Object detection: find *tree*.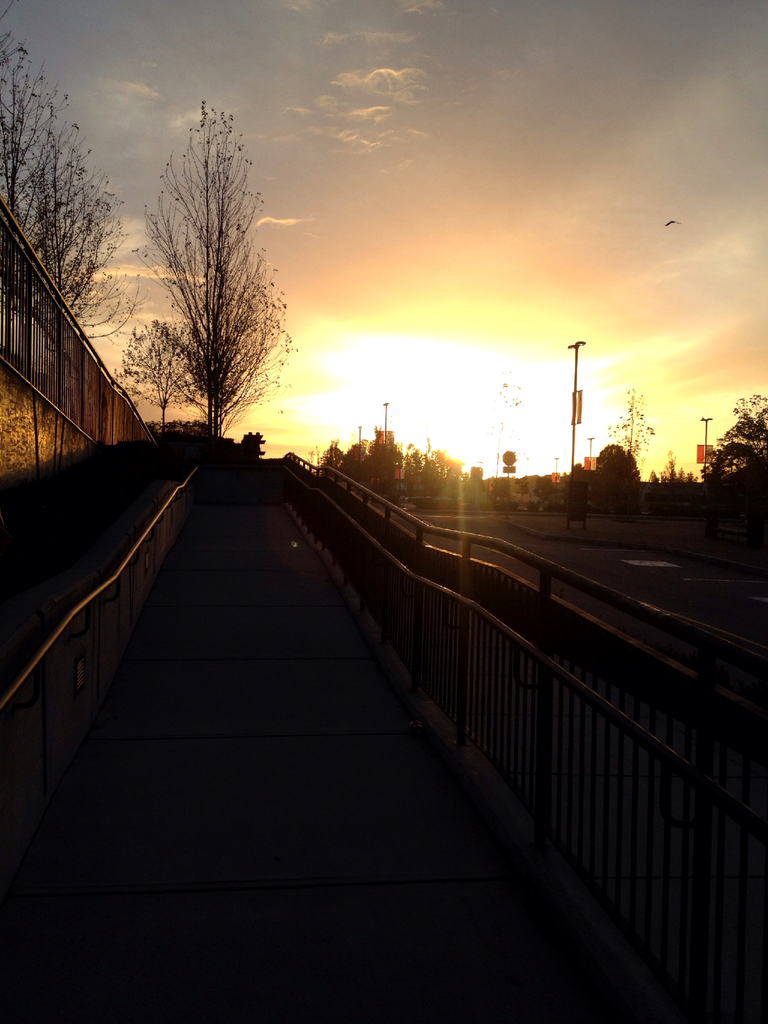
<bbox>591, 442, 649, 509</bbox>.
